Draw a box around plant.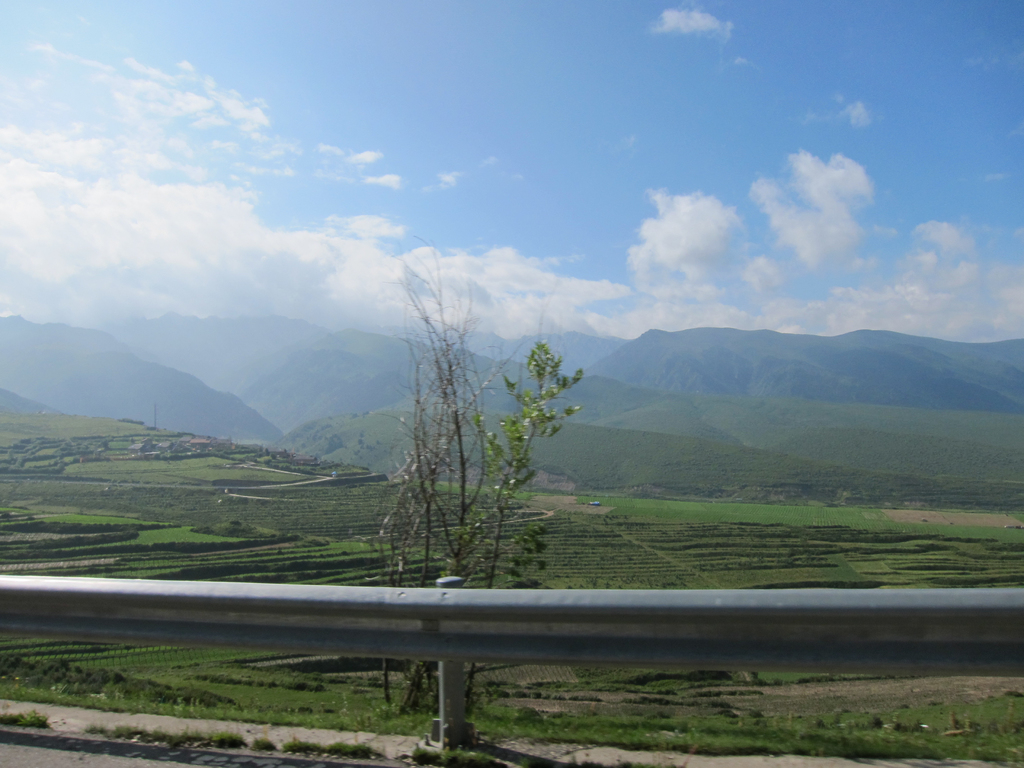
x1=250, y1=737, x2=284, y2=753.
